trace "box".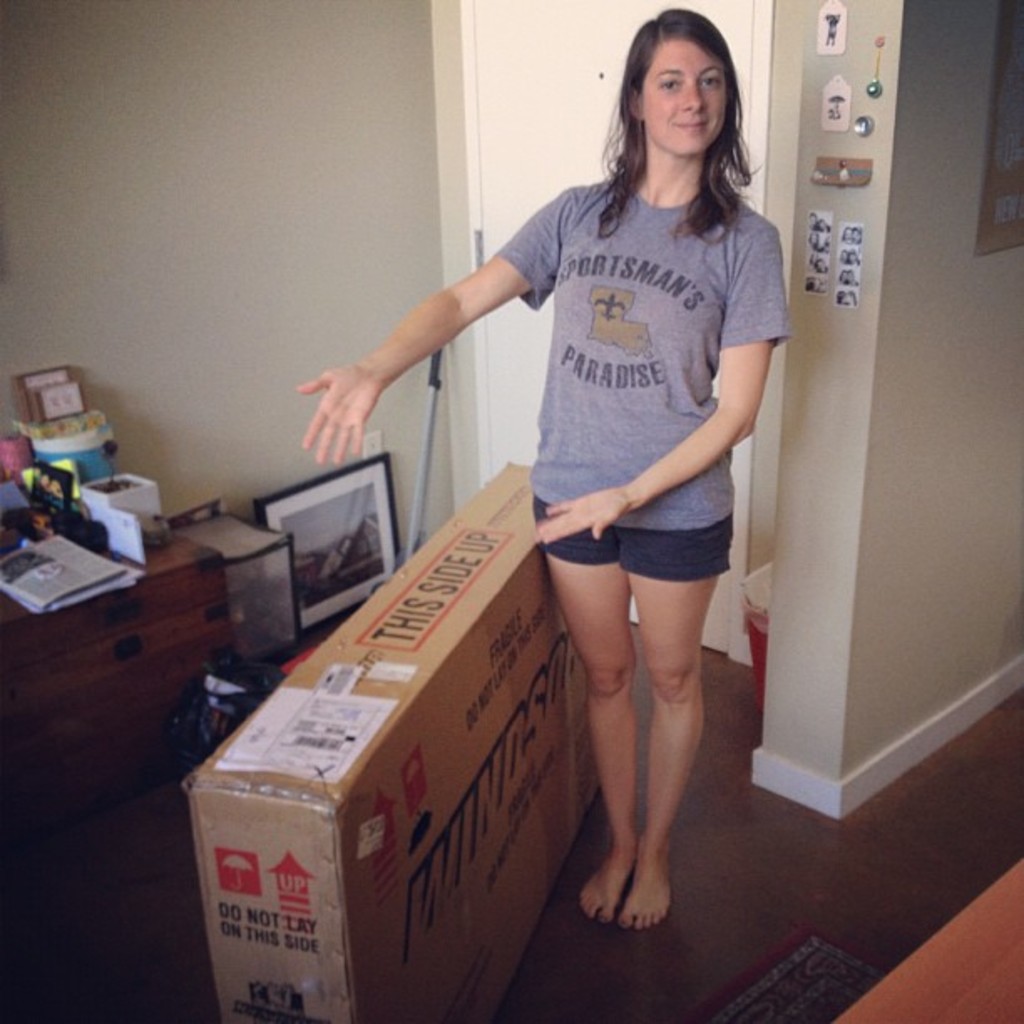
Traced to left=40, top=381, right=85, bottom=417.
